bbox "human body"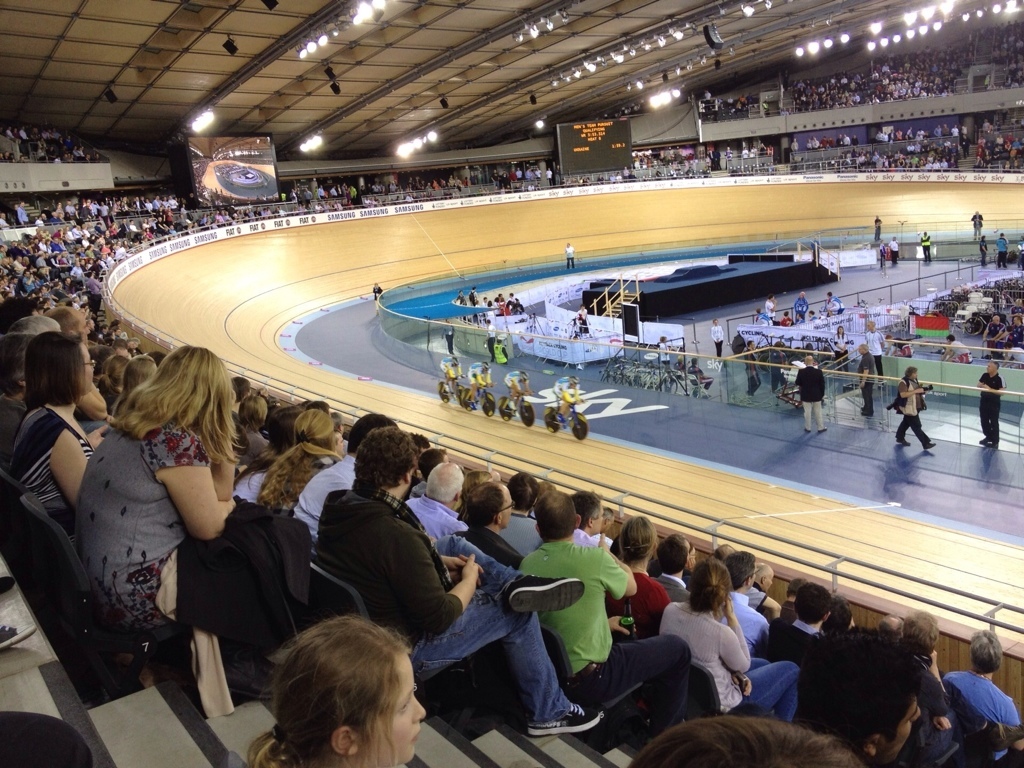
[770, 622, 821, 674]
